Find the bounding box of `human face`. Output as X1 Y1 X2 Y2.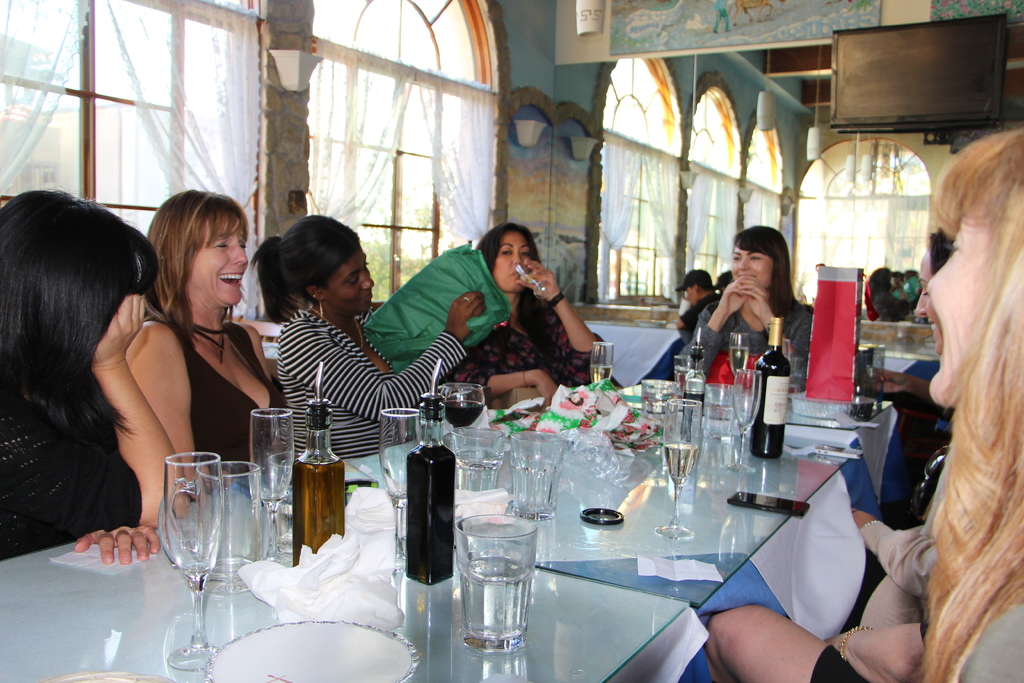
189 226 249 308.
